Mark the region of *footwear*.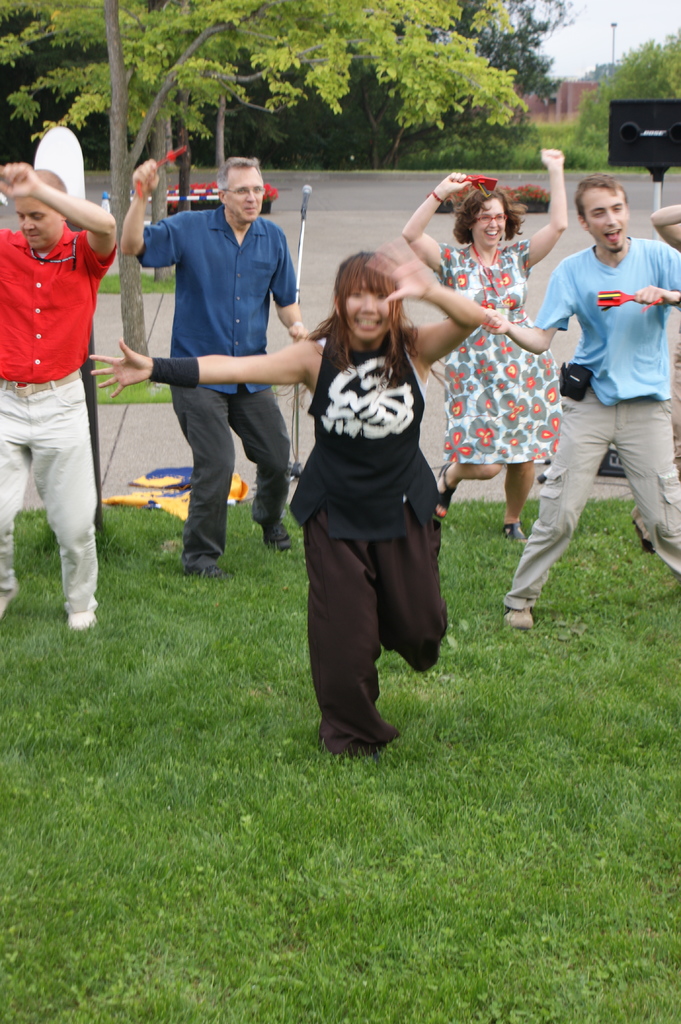
Region: (505,520,526,544).
